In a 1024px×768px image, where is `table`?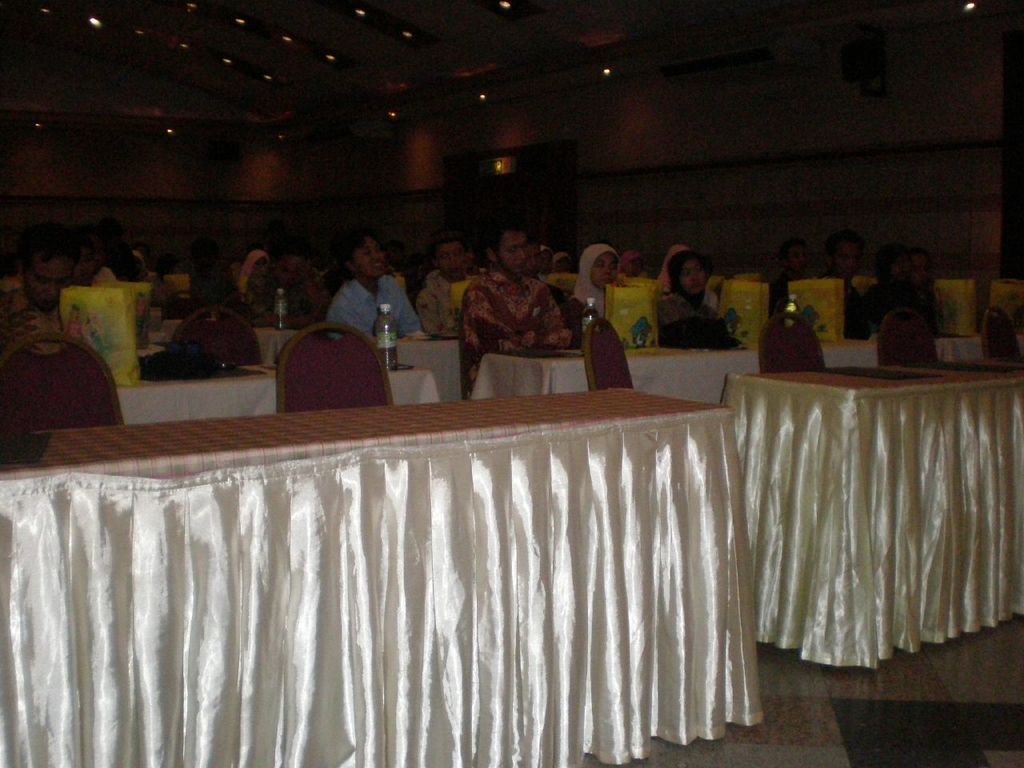
pyautogui.locateOnScreen(386, 362, 442, 406).
